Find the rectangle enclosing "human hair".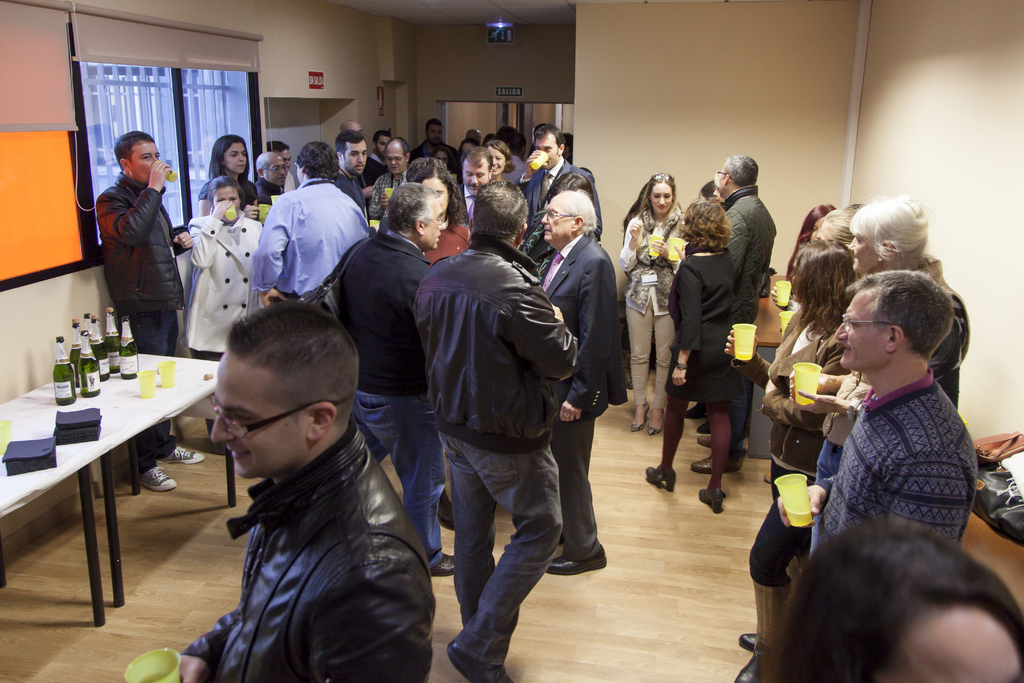
{"x1": 725, "y1": 153, "x2": 761, "y2": 188}.
